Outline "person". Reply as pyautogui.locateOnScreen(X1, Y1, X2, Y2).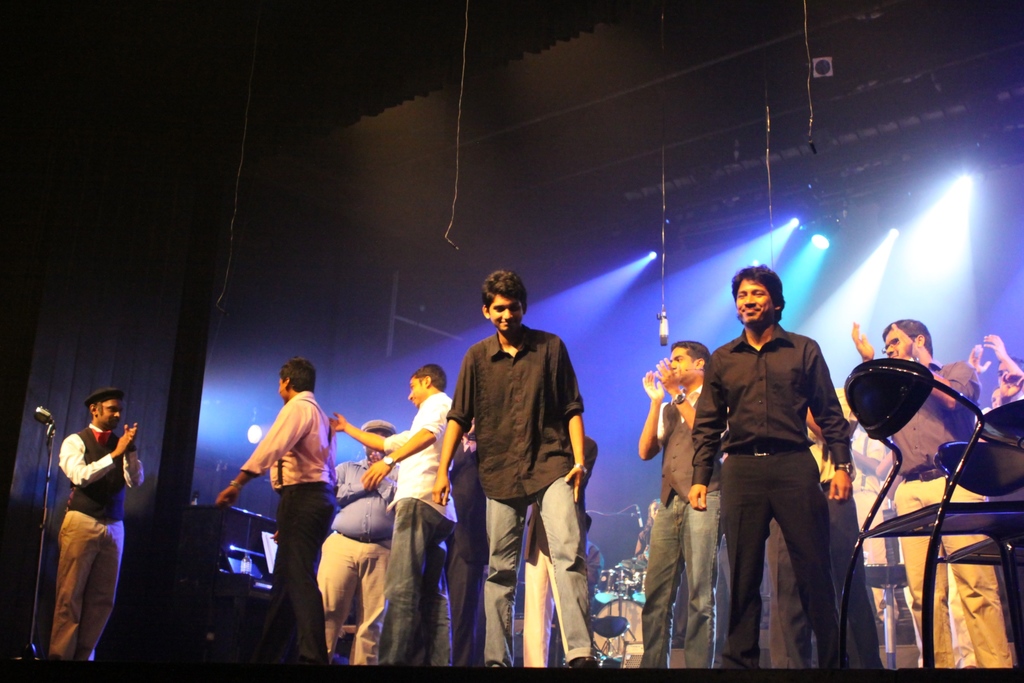
pyautogui.locateOnScreen(42, 378, 135, 666).
